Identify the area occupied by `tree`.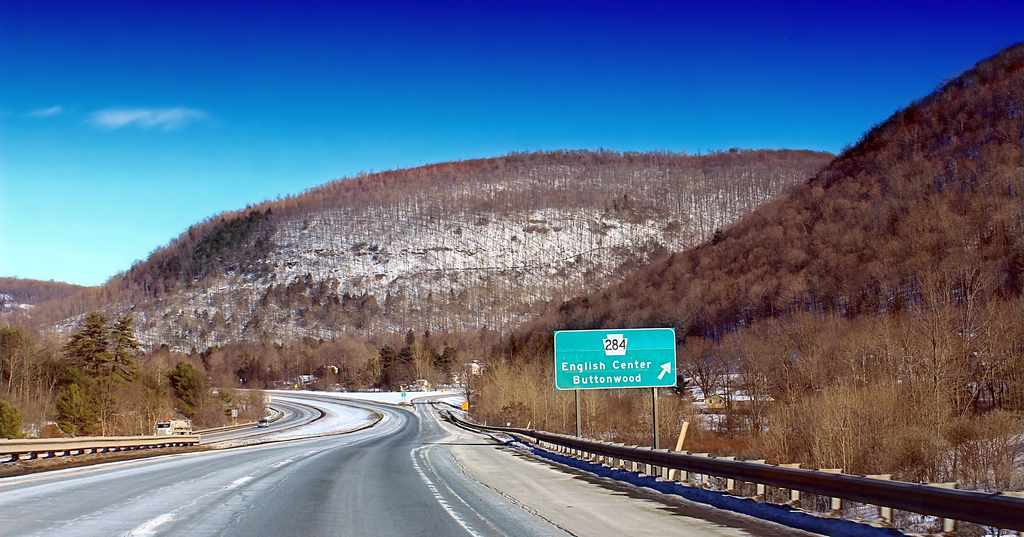
Area: (211, 337, 252, 396).
